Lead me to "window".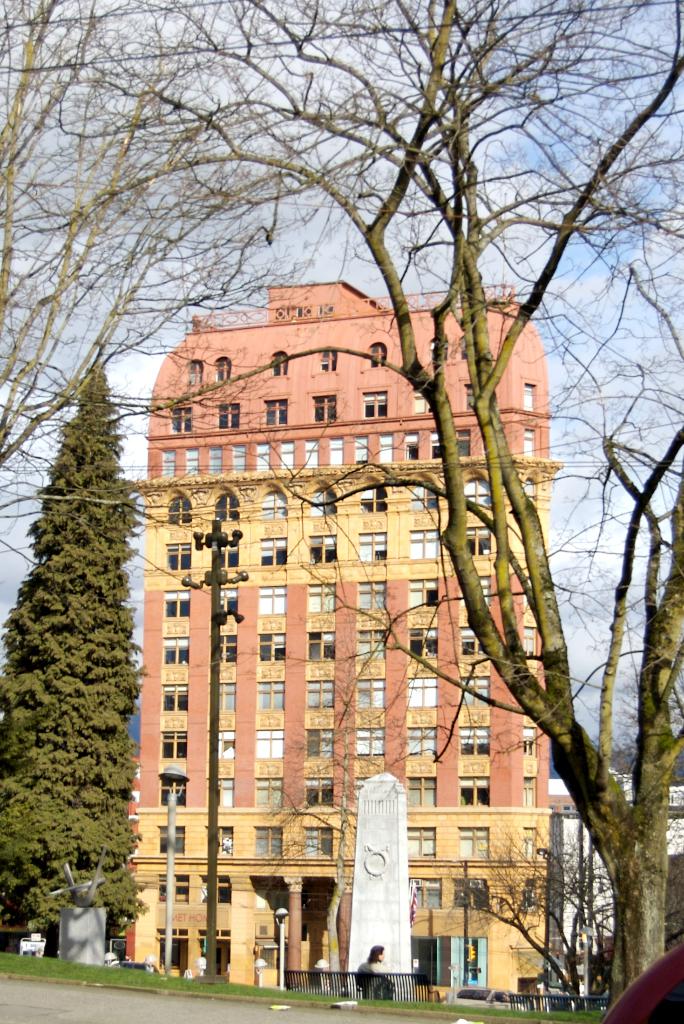
Lead to 256 772 292 809.
